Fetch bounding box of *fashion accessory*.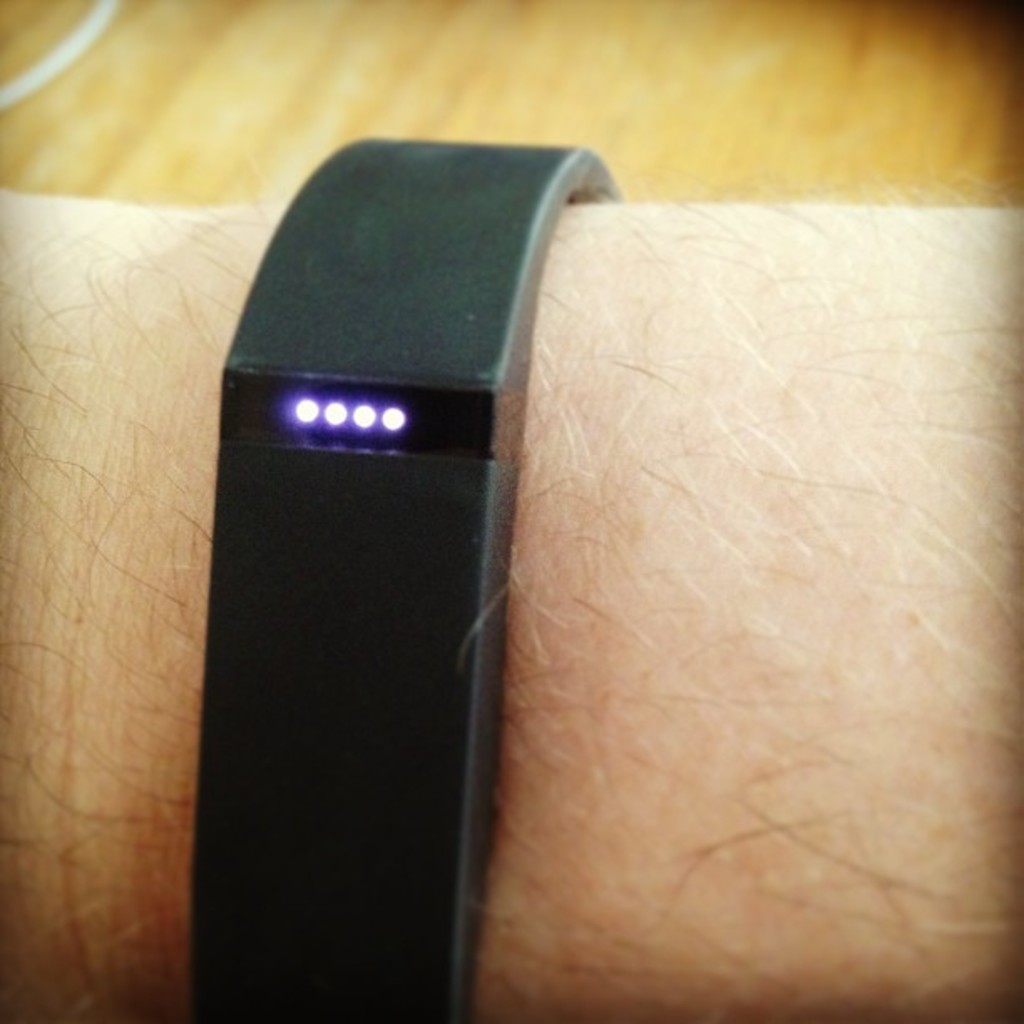
Bbox: BBox(186, 134, 622, 1022).
